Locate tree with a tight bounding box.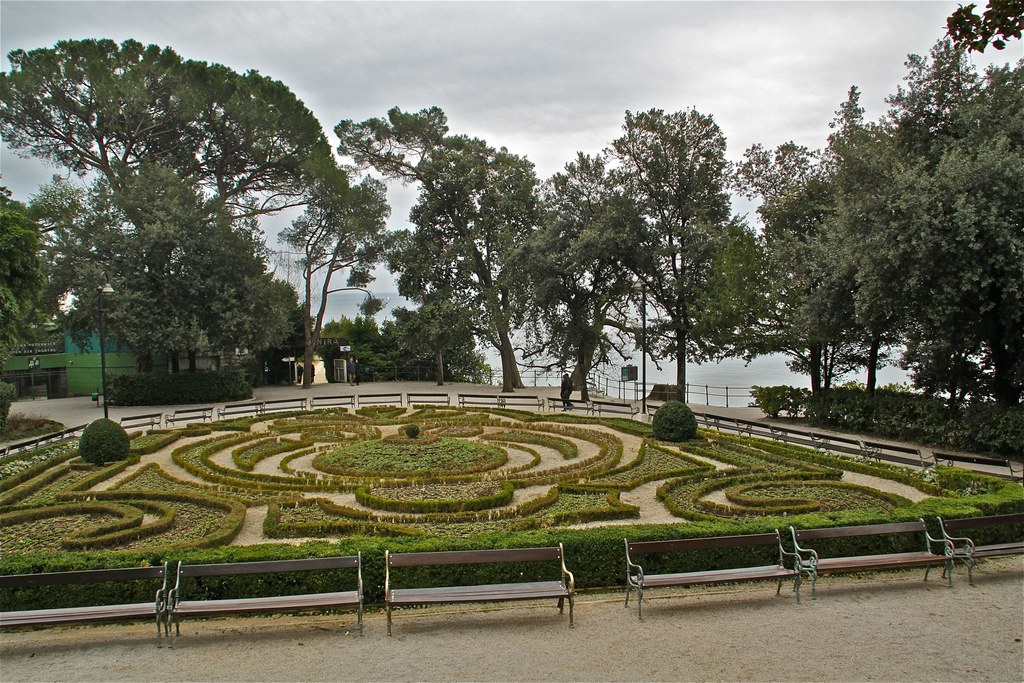
770,102,921,452.
